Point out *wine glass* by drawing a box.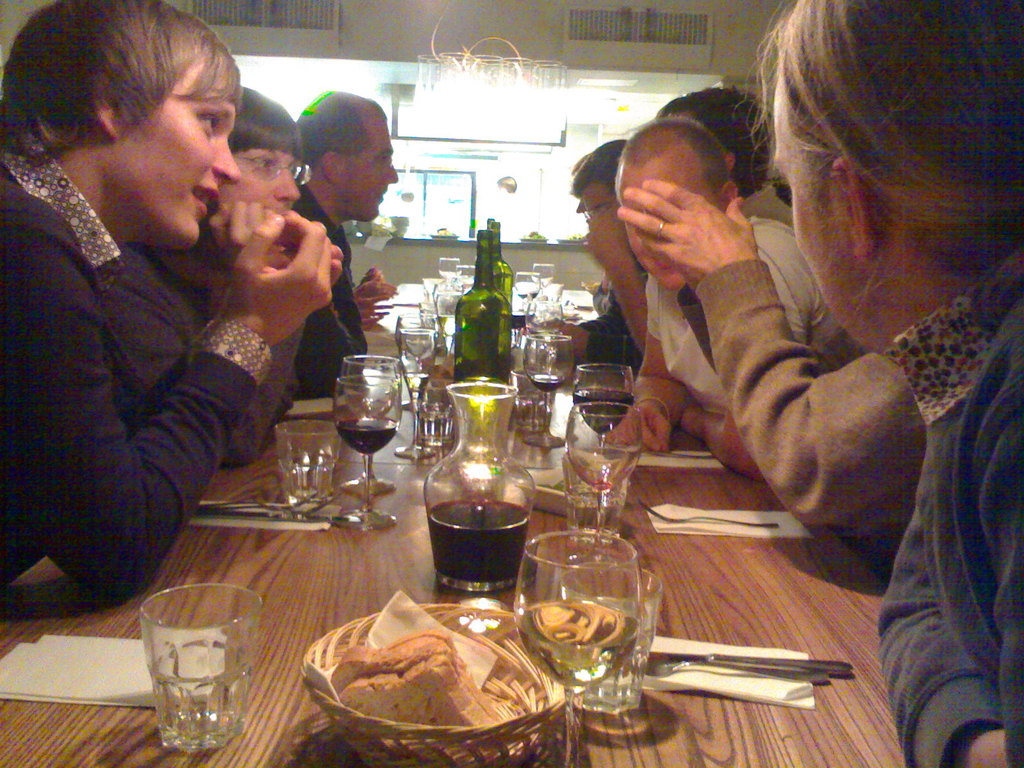
bbox(525, 296, 572, 385).
